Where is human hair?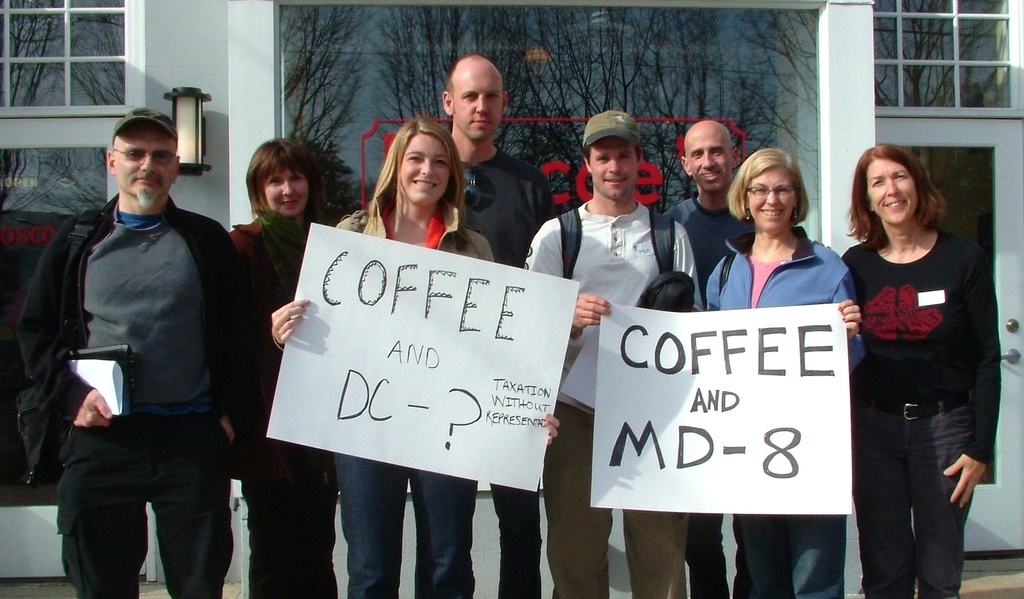
pyautogui.locateOnScreen(728, 148, 808, 230).
